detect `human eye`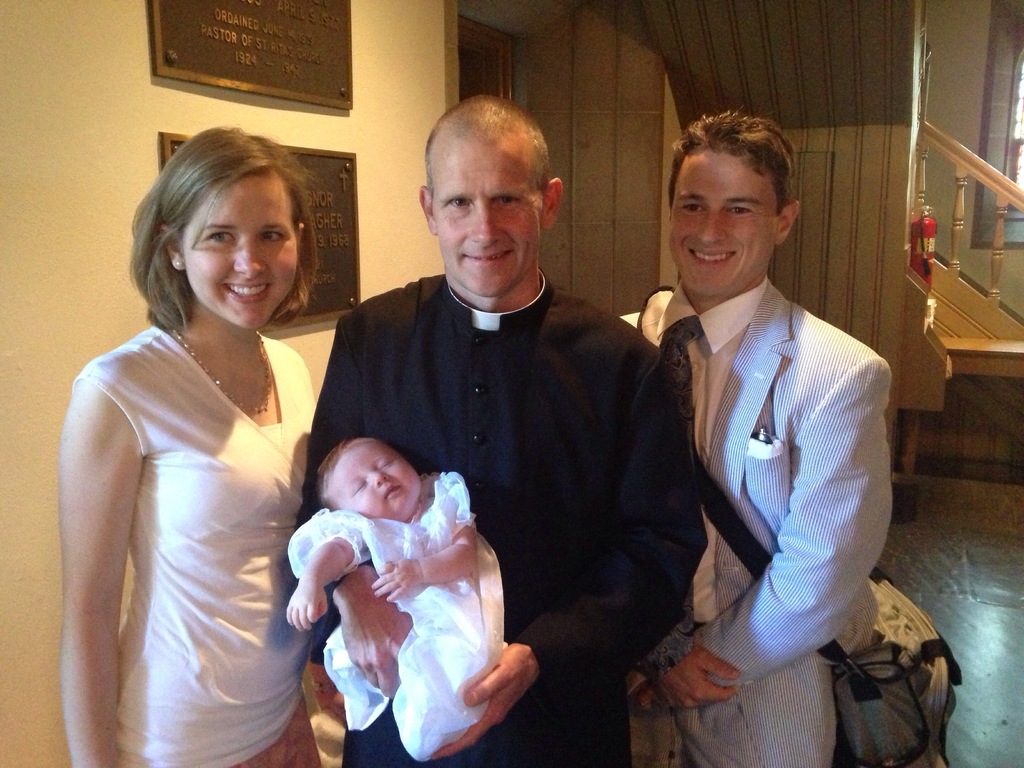
445,196,473,209
